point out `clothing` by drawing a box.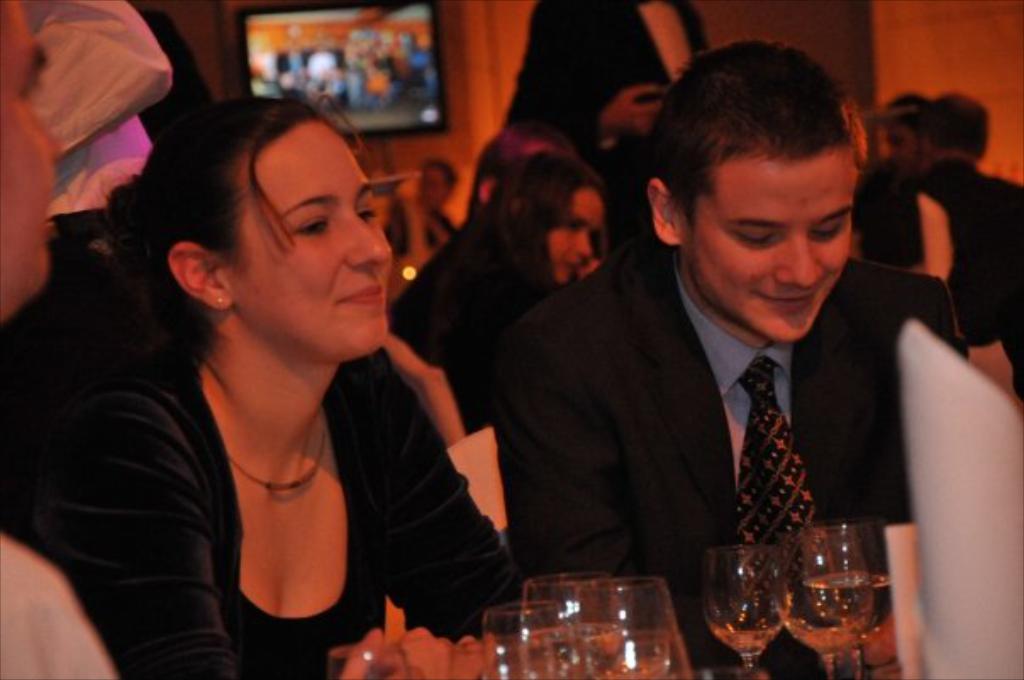
<bbox>512, 219, 956, 678</bbox>.
